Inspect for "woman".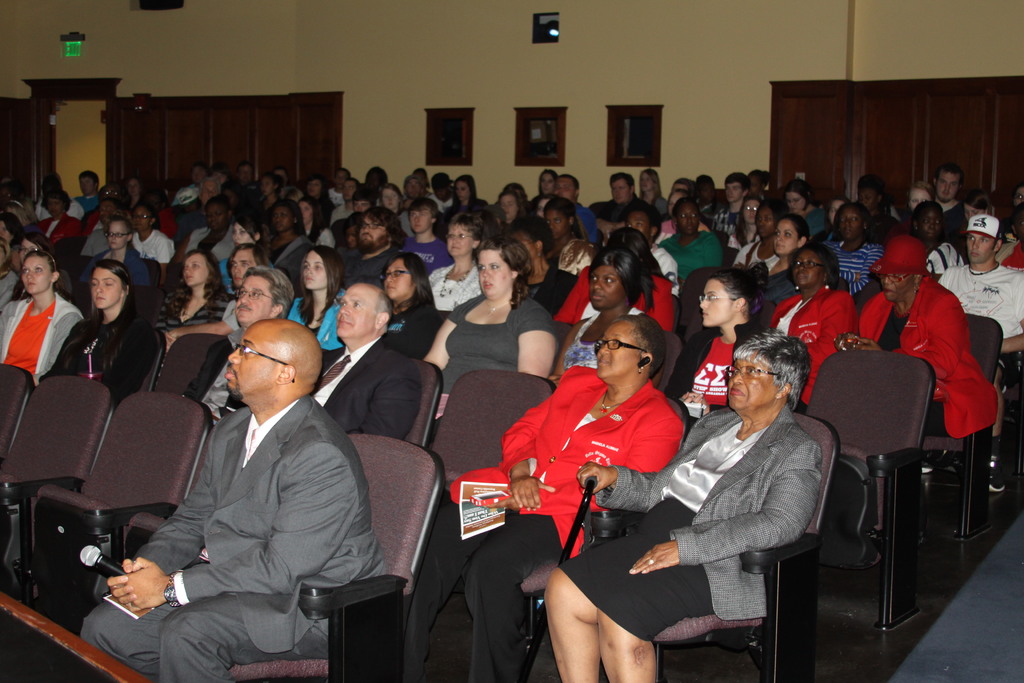
Inspection: <box>959,192,1001,242</box>.
